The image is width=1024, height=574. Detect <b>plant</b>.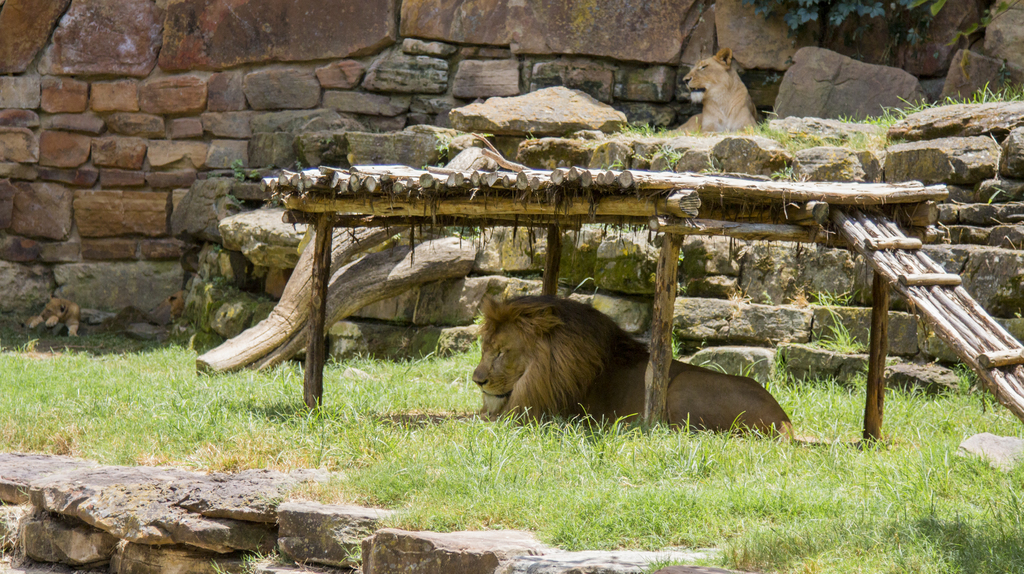
Detection: l=774, t=163, r=792, b=176.
